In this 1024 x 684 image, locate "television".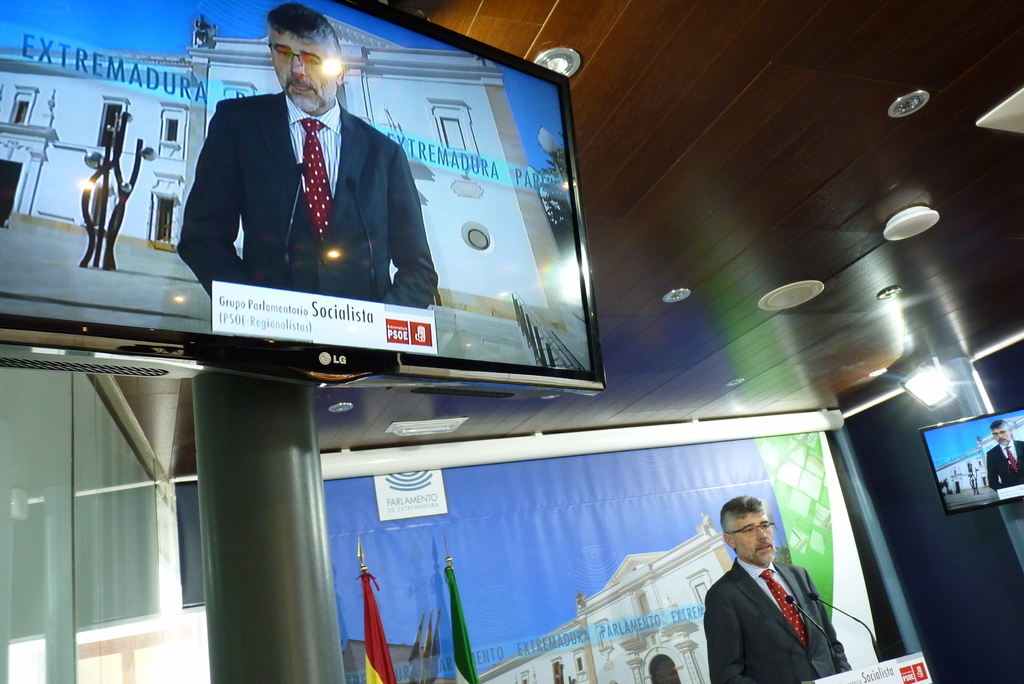
Bounding box: Rect(1, 1, 600, 391).
